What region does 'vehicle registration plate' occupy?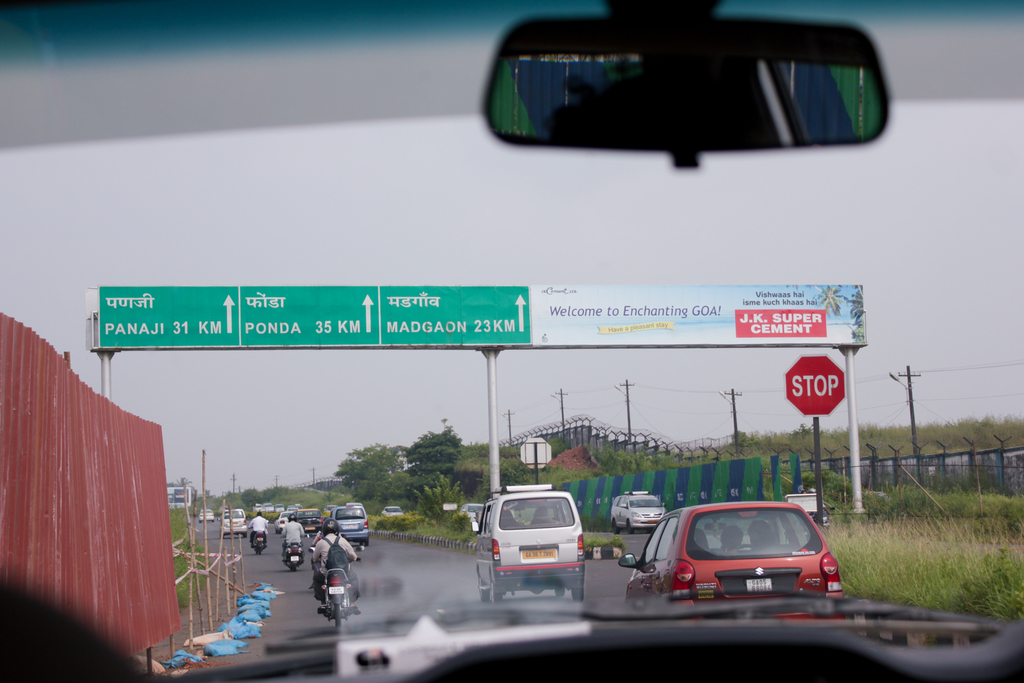
pyautogui.locateOnScreen(522, 548, 557, 559).
